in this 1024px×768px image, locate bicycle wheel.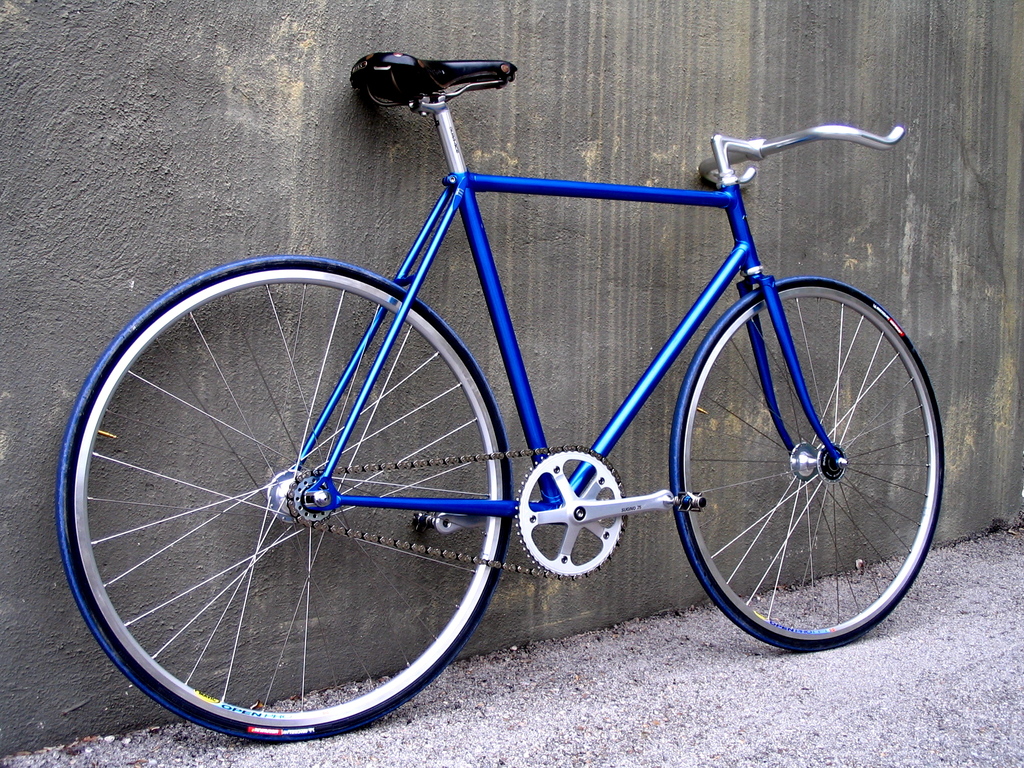
Bounding box: {"x1": 65, "y1": 257, "x2": 514, "y2": 748}.
